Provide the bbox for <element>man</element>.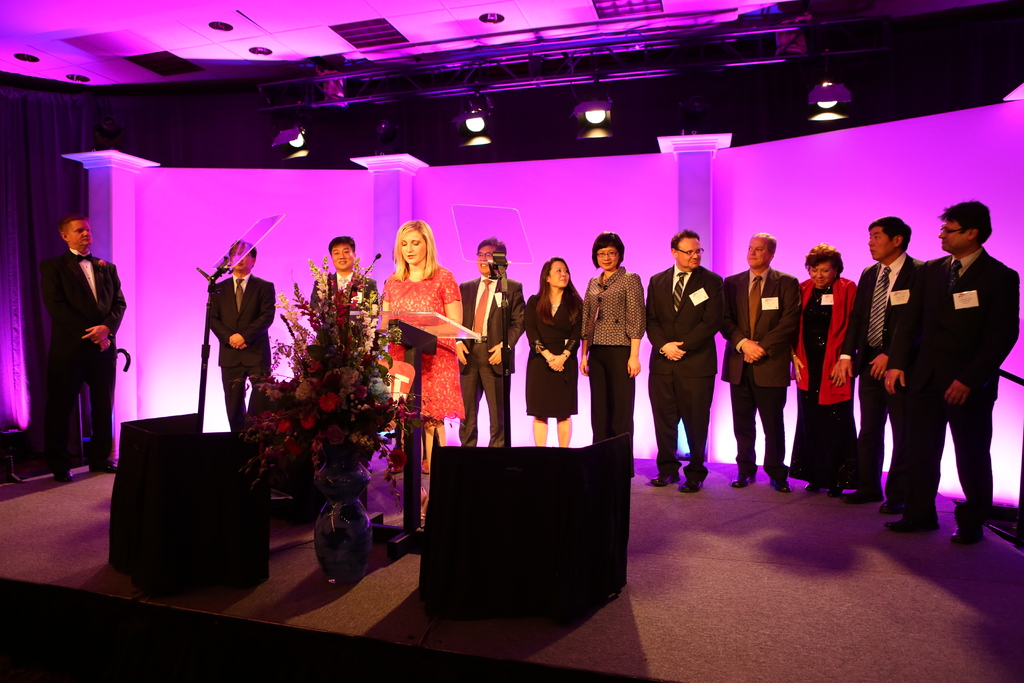
detection(205, 231, 276, 425).
